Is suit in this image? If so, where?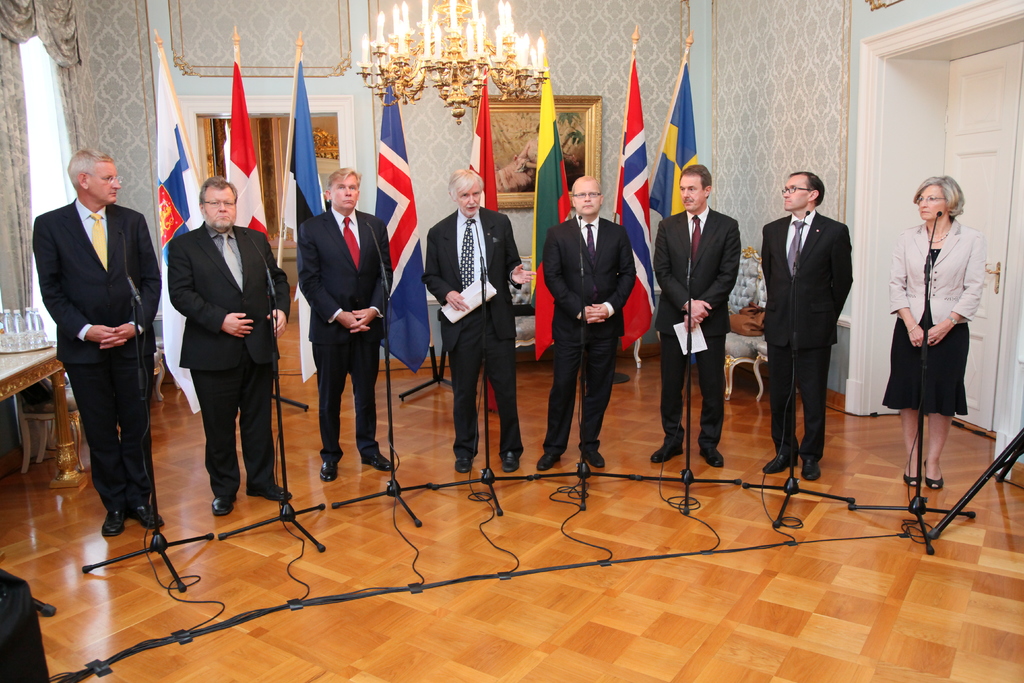
Yes, at select_region(166, 222, 291, 500).
